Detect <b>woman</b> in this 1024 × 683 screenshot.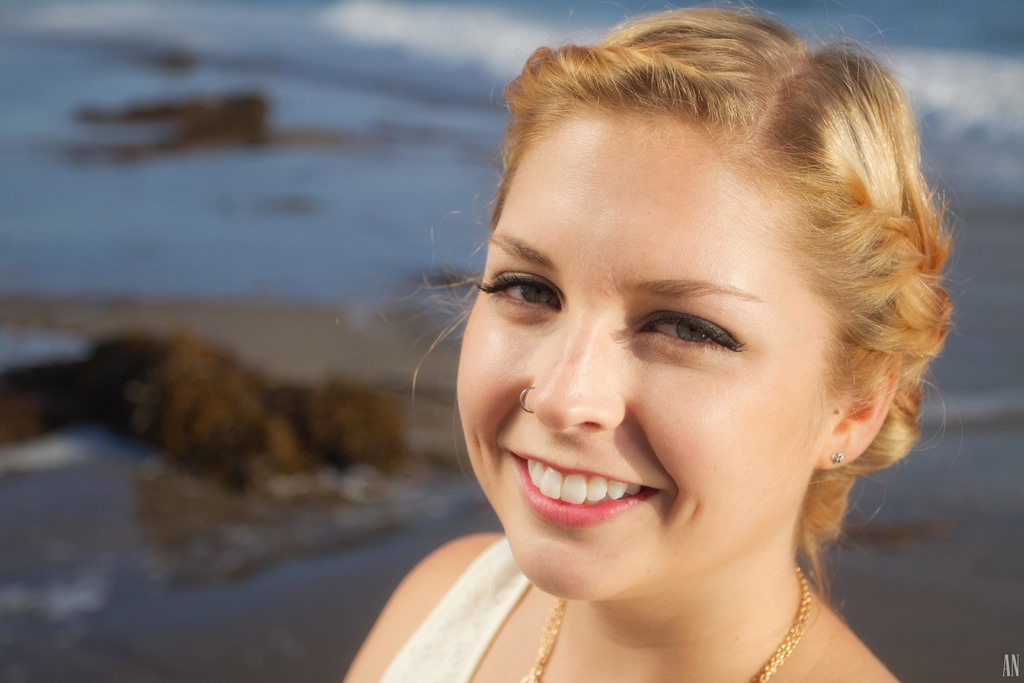
Detection: <region>296, 31, 1005, 669</region>.
